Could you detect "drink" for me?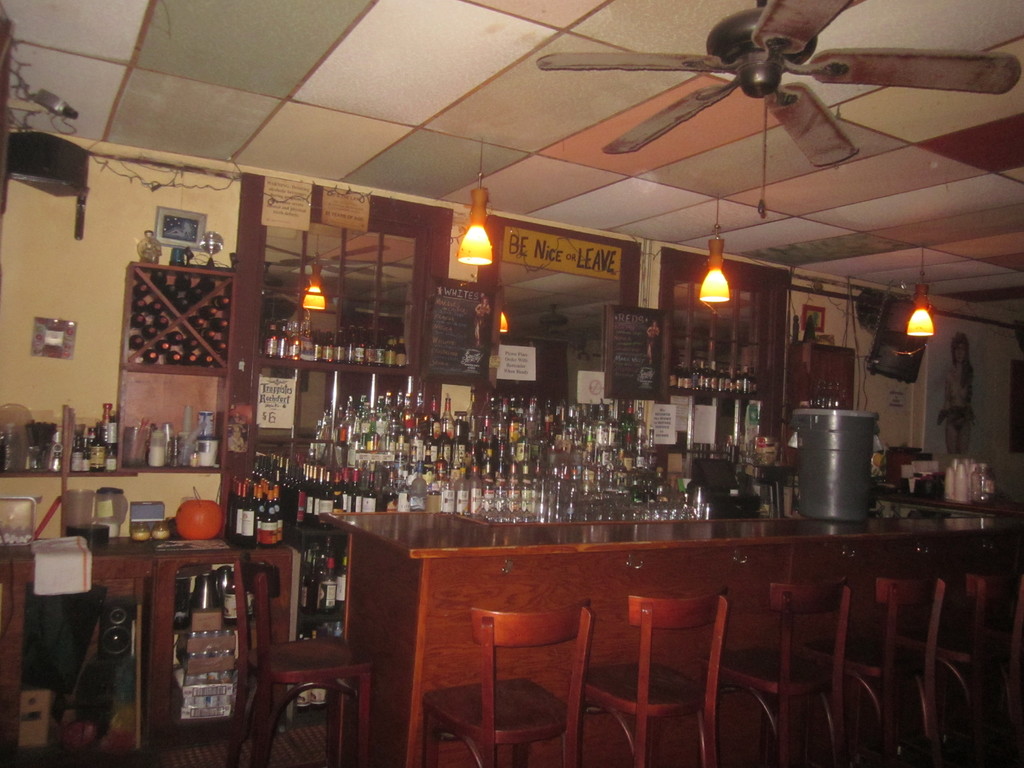
Detection result: l=222, t=564, r=255, b=623.
